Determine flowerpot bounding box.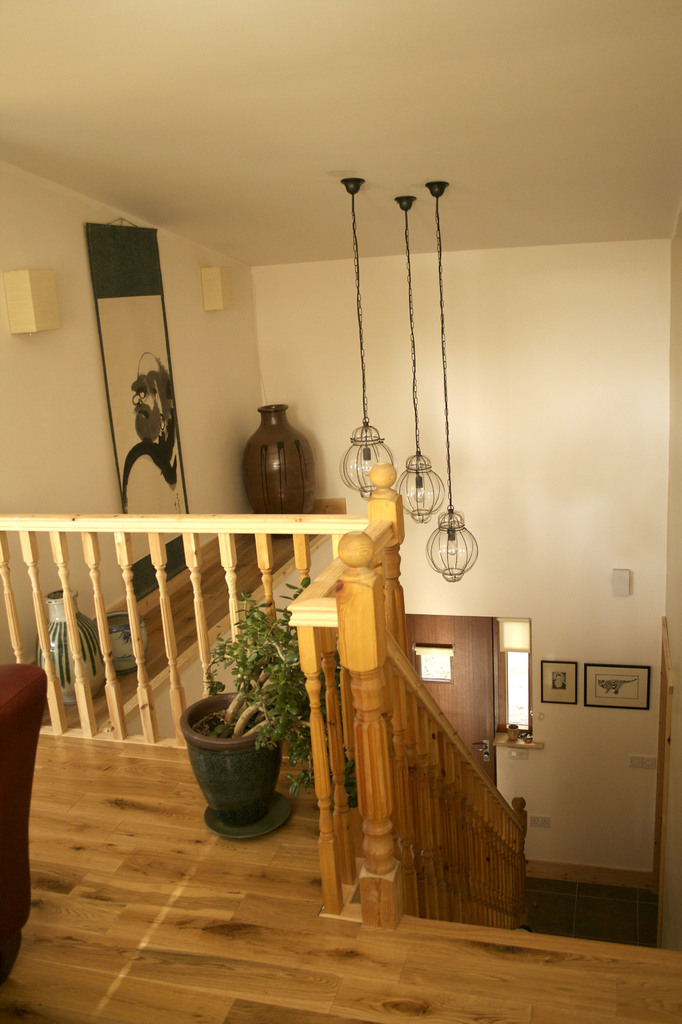
Determined: (177,691,295,841).
